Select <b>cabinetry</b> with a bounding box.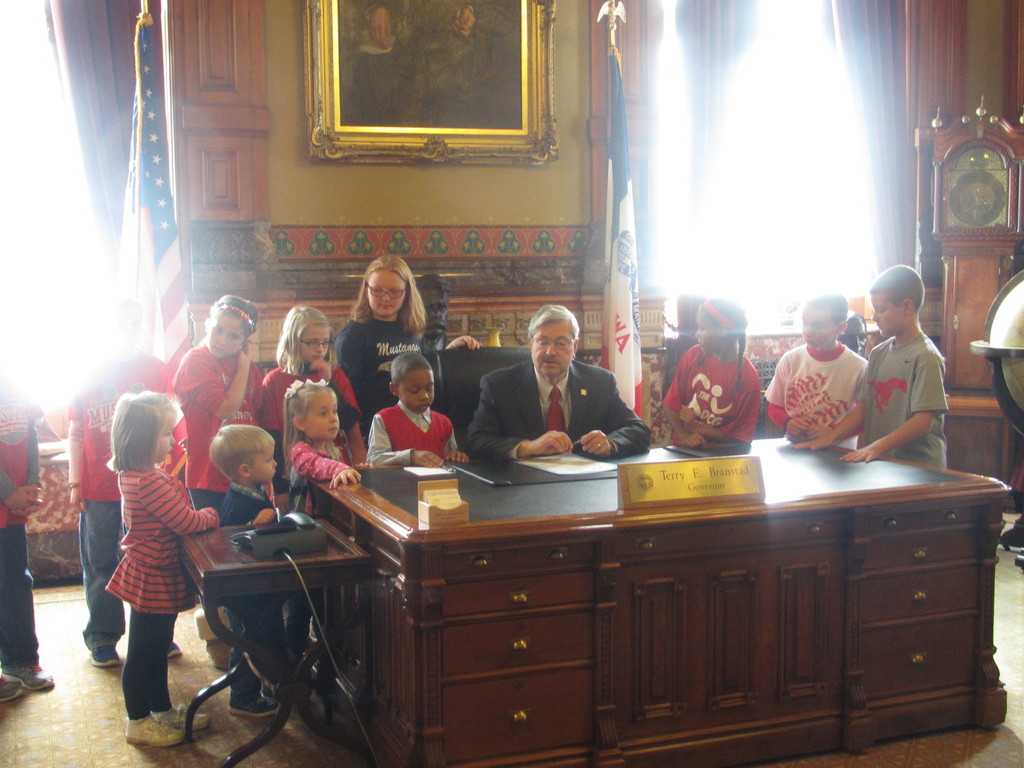
l=943, t=239, r=1023, b=393.
